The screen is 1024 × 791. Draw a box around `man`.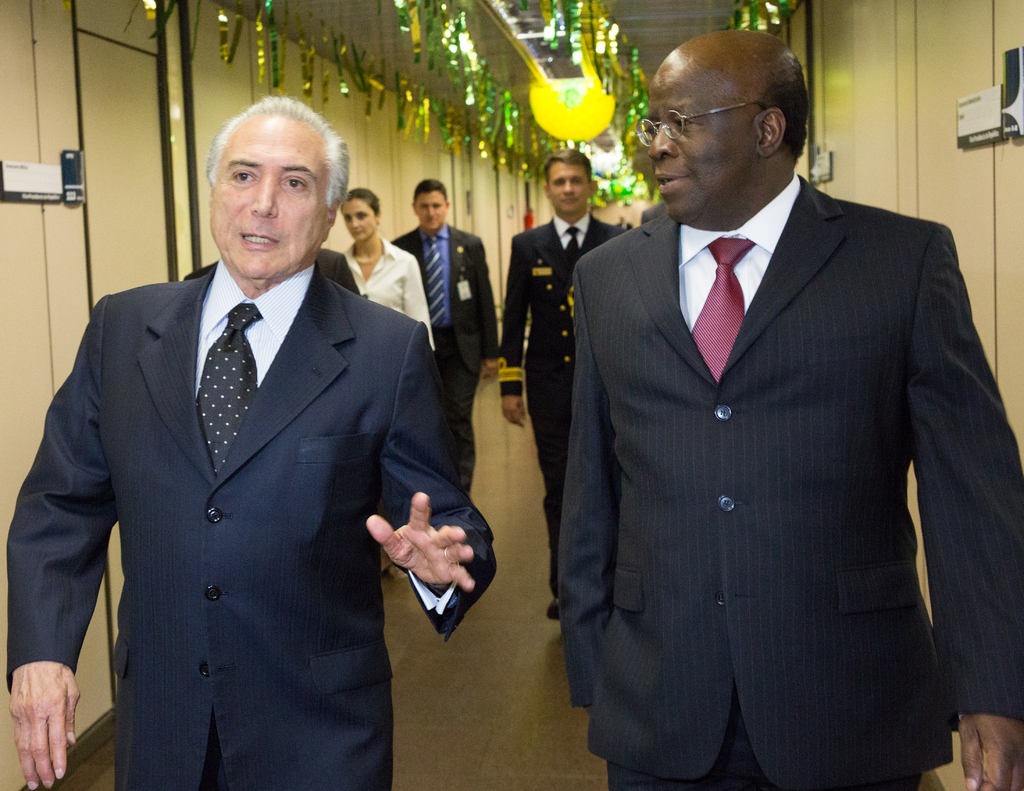
(left=387, top=179, right=500, bottom=497).
